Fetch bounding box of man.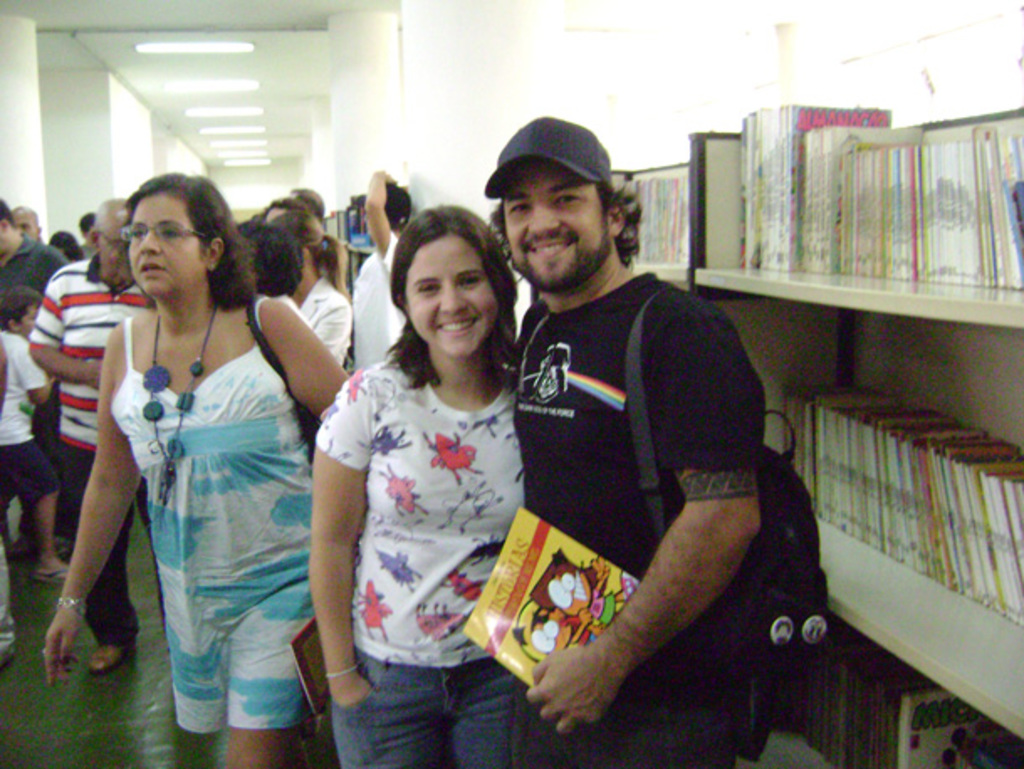
Bbox: {"left": 0, "top": 205, "right": 91, "bottom": 584}.
